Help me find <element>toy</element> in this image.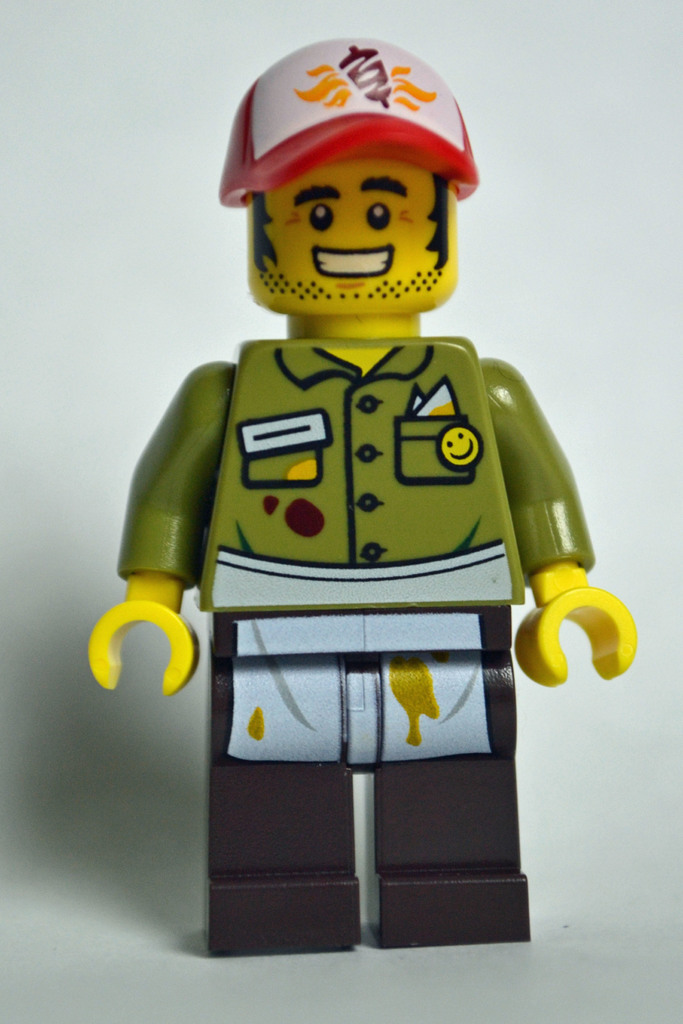
Found it: [57, 77, 648, 973].
